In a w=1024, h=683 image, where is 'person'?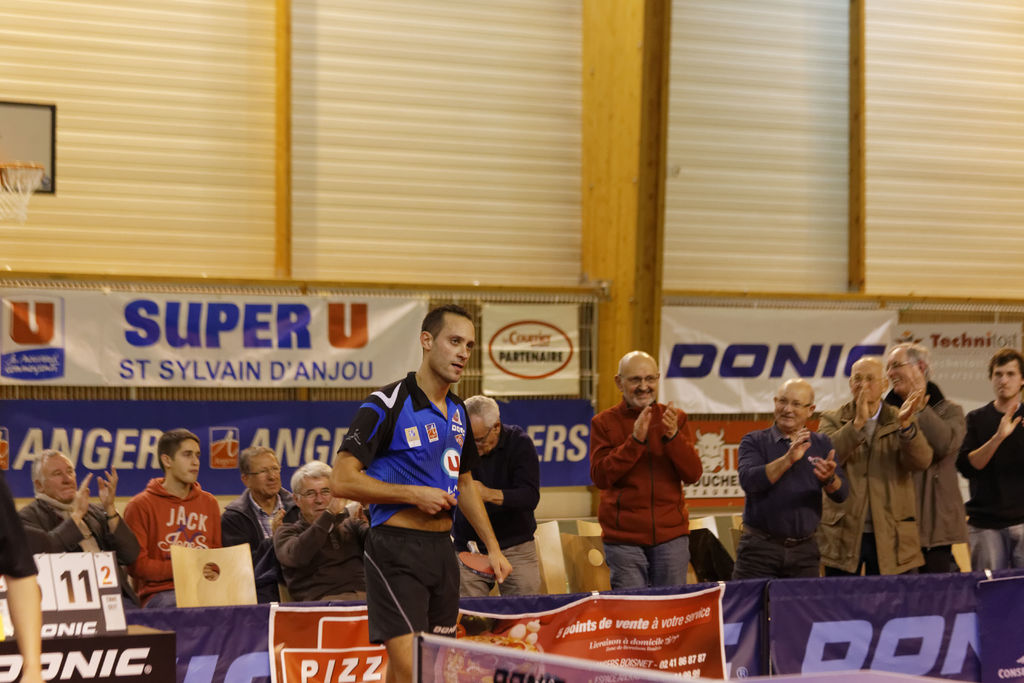
(591, 349, 706, 591).
